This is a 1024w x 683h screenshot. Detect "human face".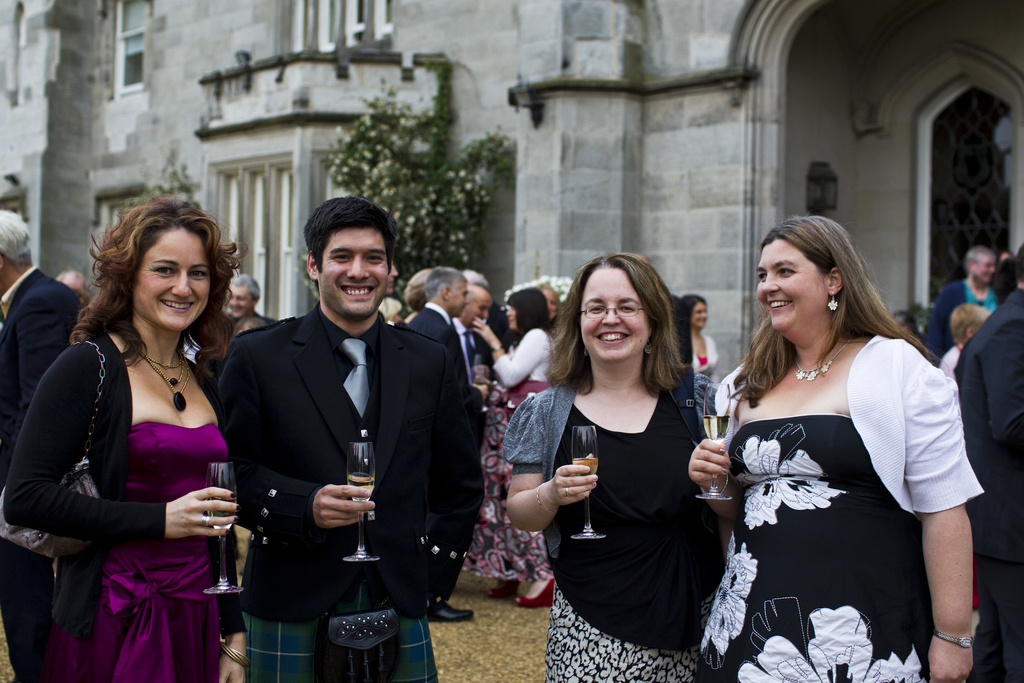
{"left": 757, "top": 239, "right": 832, "bottom": 335}.
